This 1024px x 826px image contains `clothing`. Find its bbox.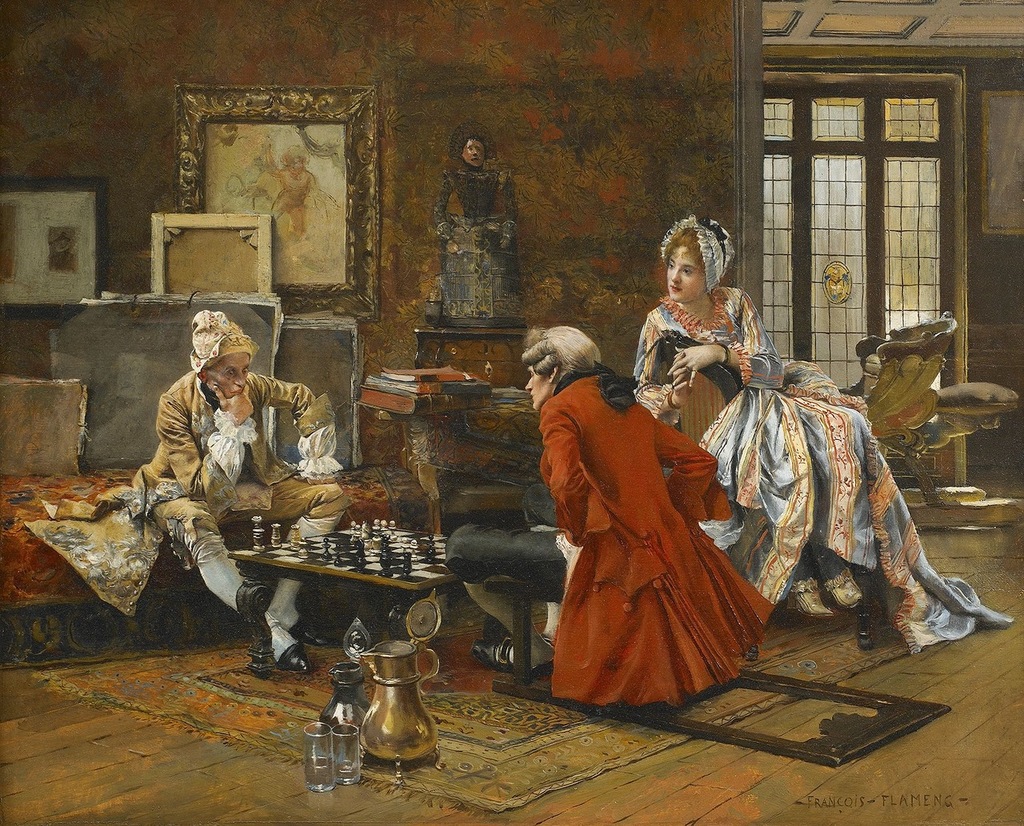
x1=537, y1=362, x2=773, y2=699.
